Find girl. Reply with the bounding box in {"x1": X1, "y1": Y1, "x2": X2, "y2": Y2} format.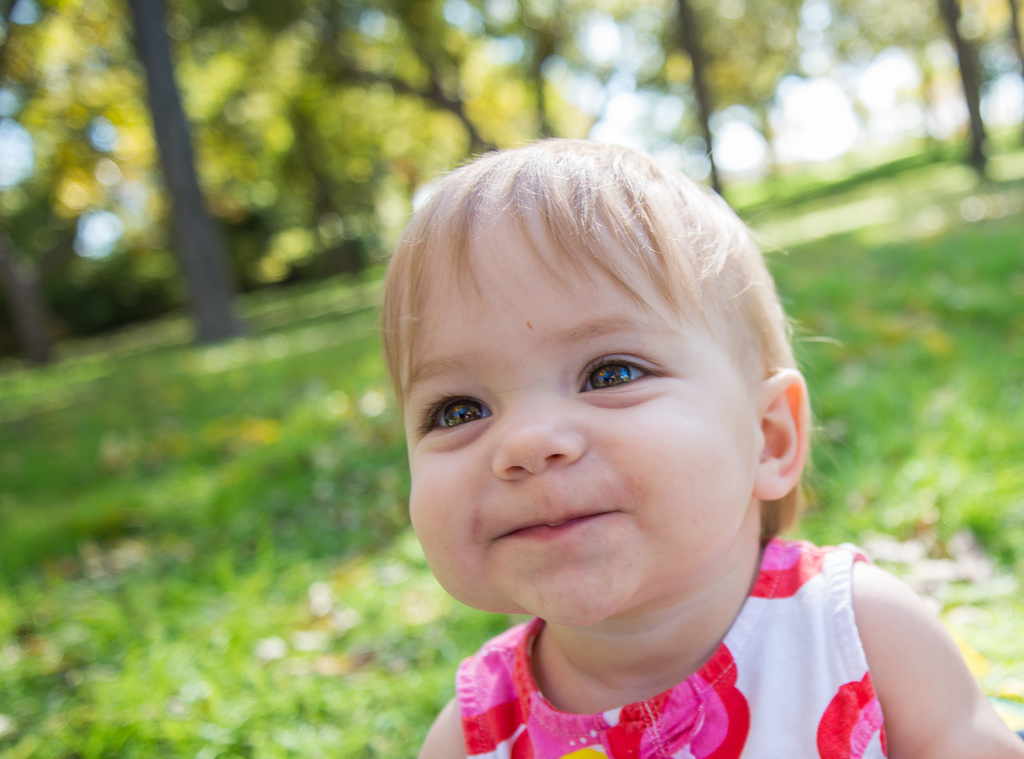
{"x1": 381, "y1": 135, "x2": 1023, "y2": 758}.
